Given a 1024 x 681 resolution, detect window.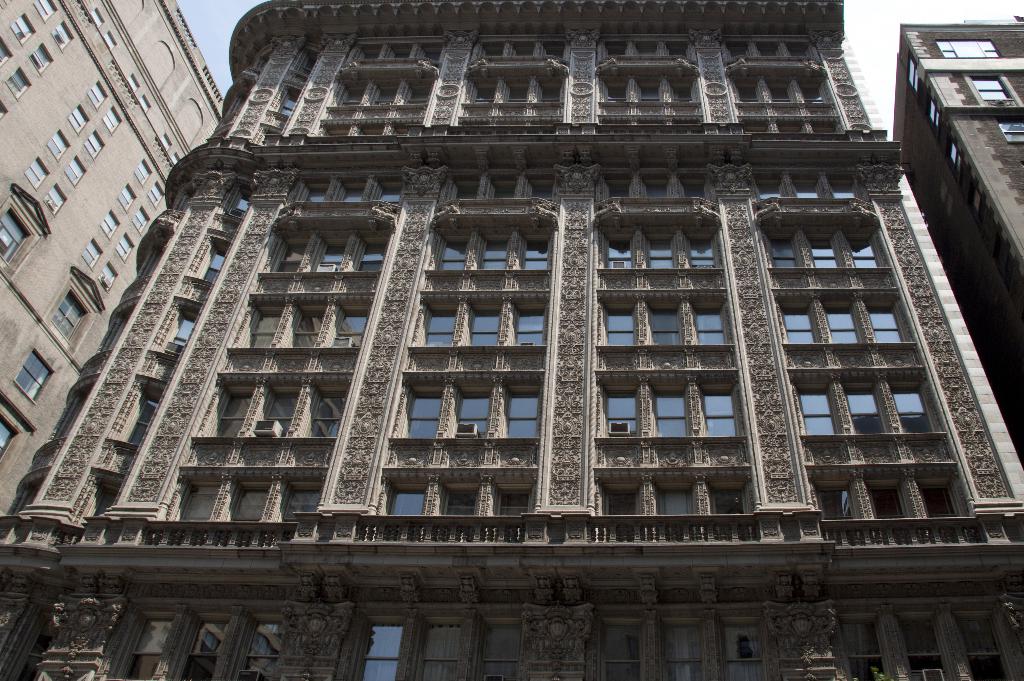
region(604, 479, 749, 517).
